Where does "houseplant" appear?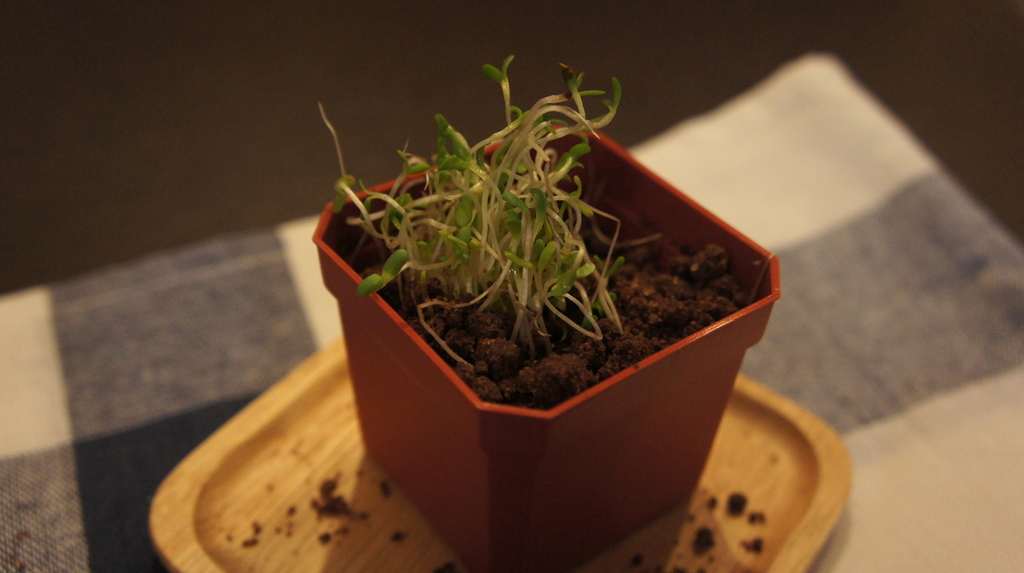
Appears at box(307, 50, 787, 572).
